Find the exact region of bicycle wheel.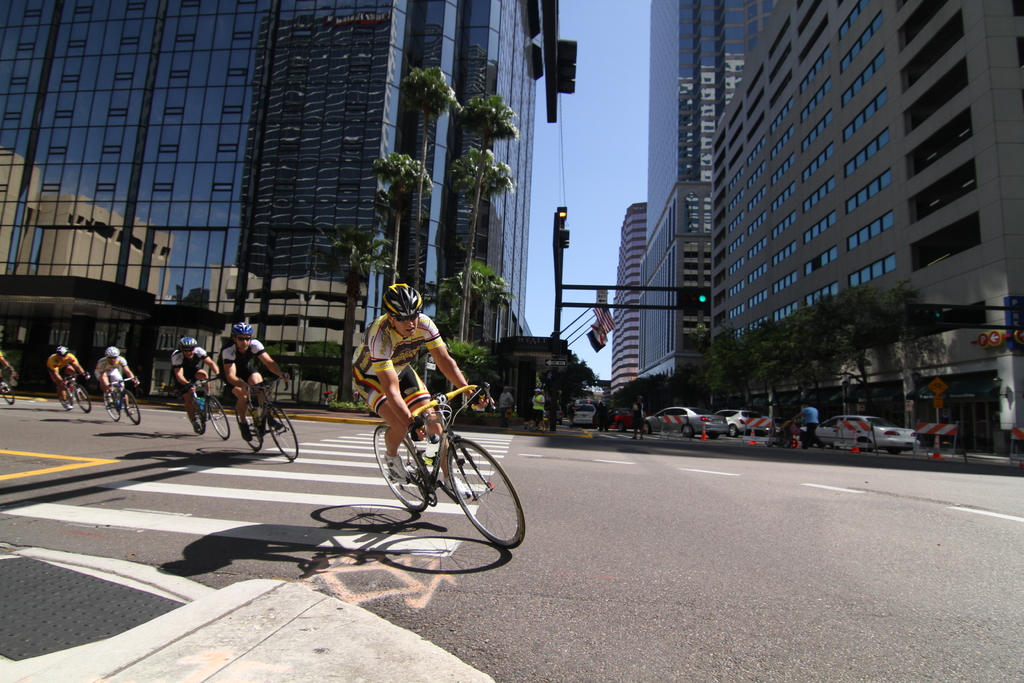
Exact region: <box>185,404,203,432</box>.
